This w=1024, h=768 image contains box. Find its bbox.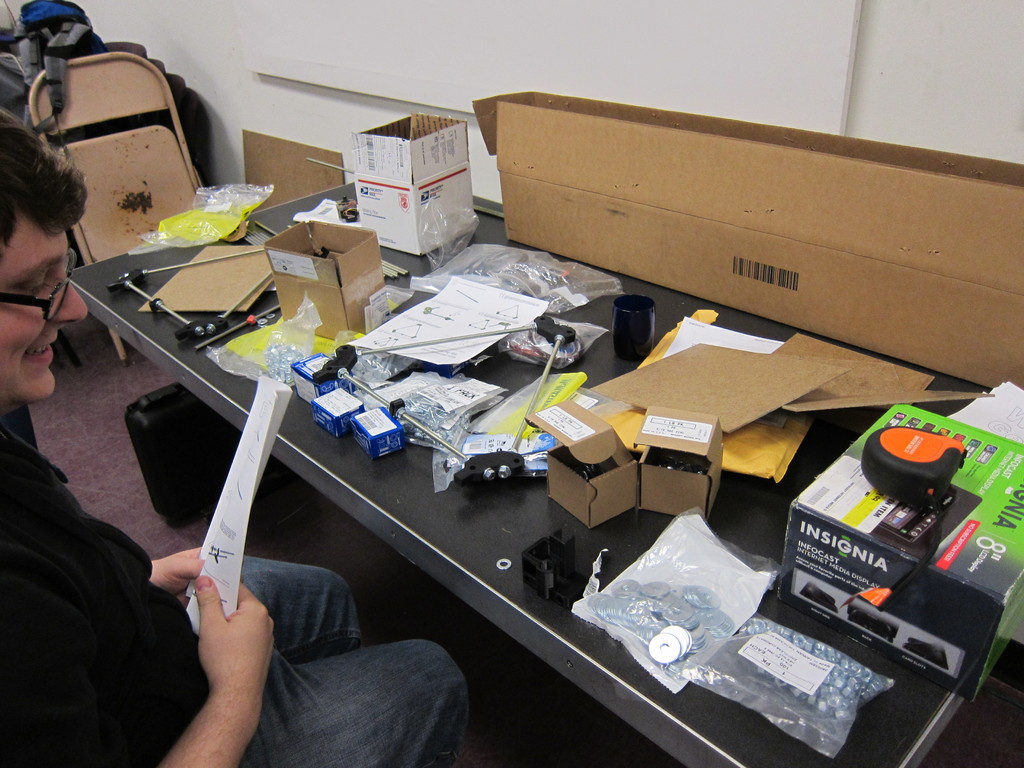
l=271, t=219, r=412, b=337.
